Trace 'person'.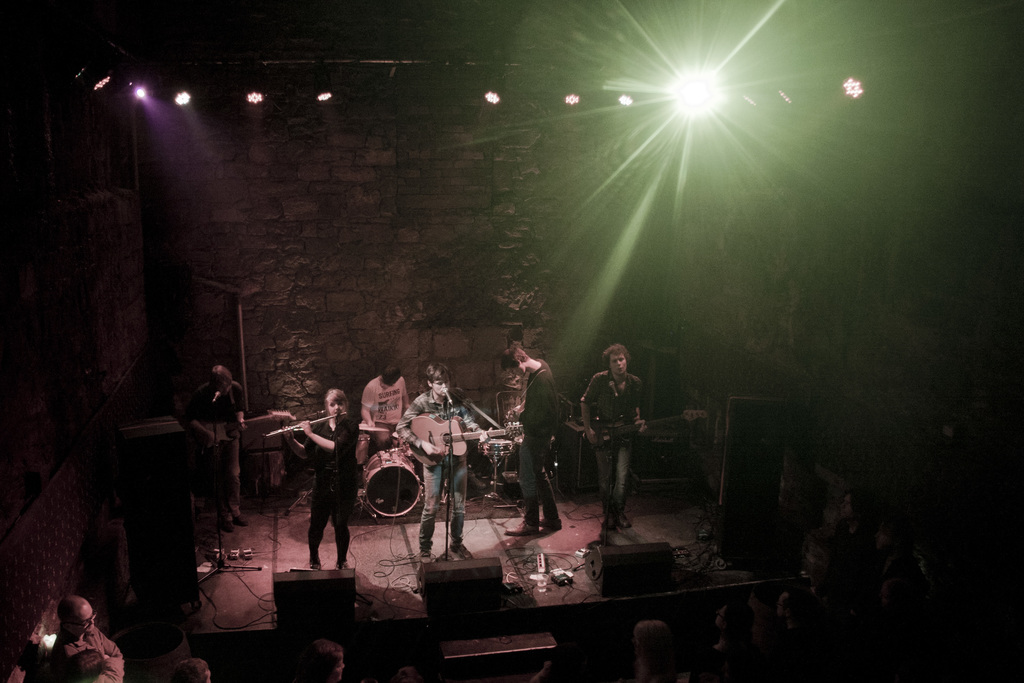
Traced to (579, 341, 645, 539).
